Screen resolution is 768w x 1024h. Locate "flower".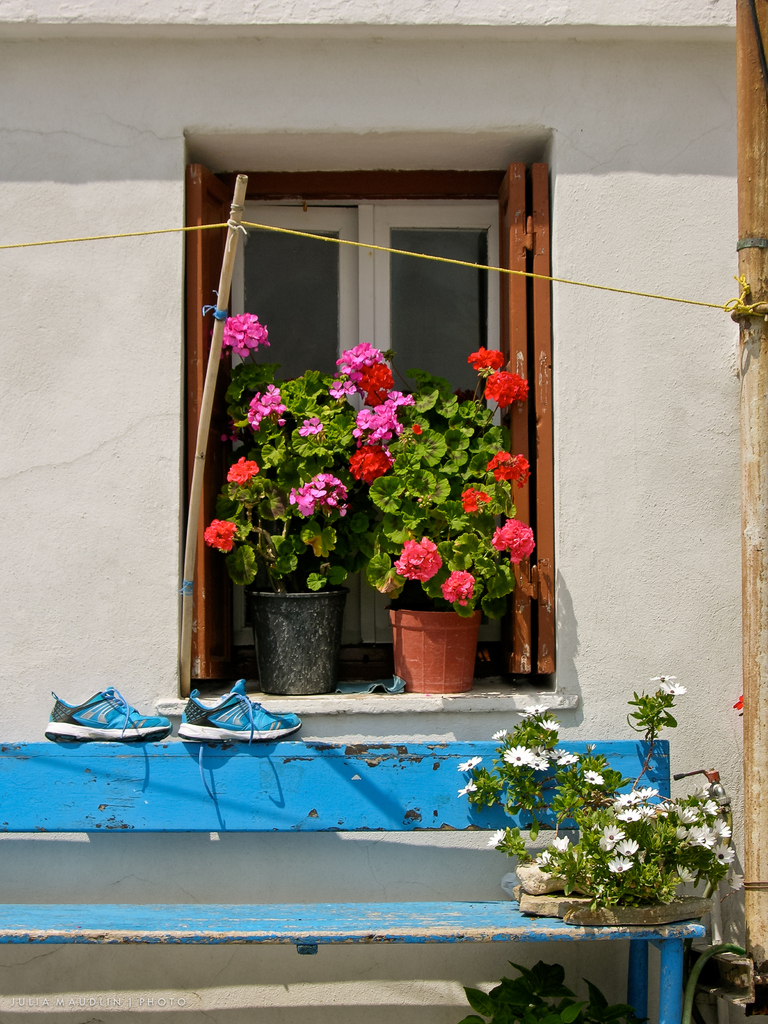
bbox=(525, 703, 550, 717).
